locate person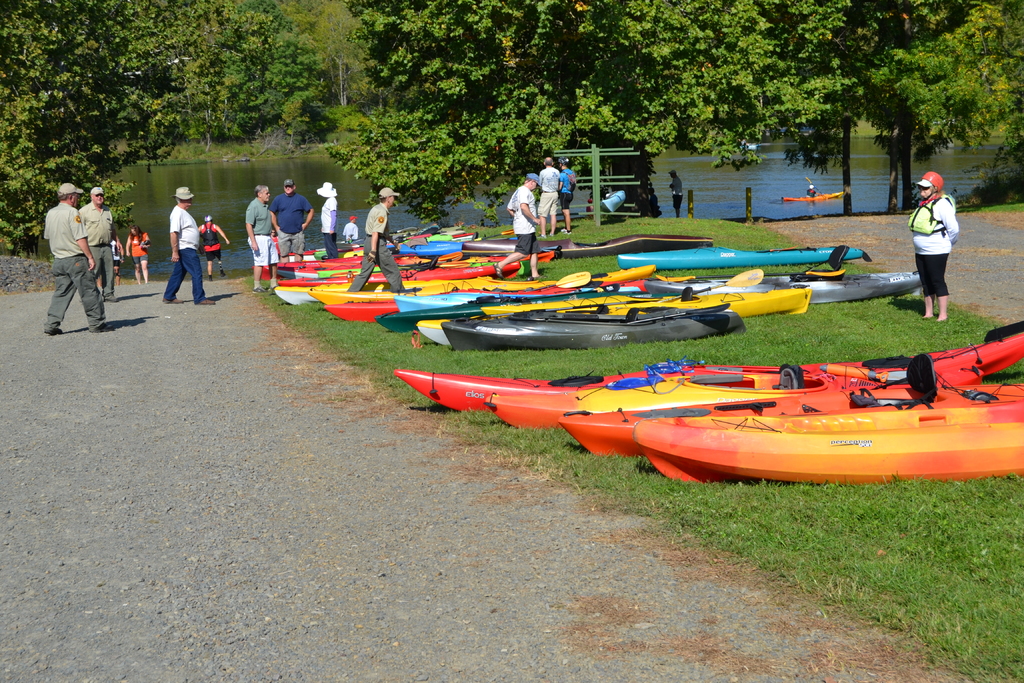
(x1=341, y1=213, x2=362, y2=246)
